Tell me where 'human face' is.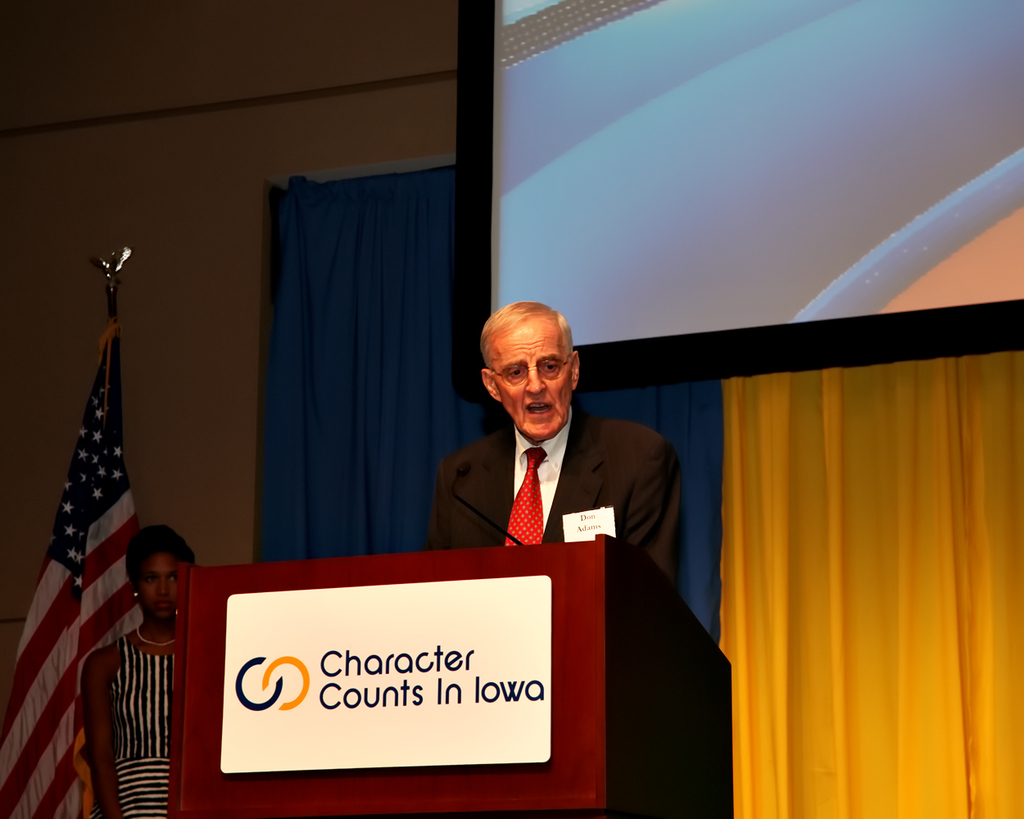
'human face' is at box=[138, 555, 176, 622].
